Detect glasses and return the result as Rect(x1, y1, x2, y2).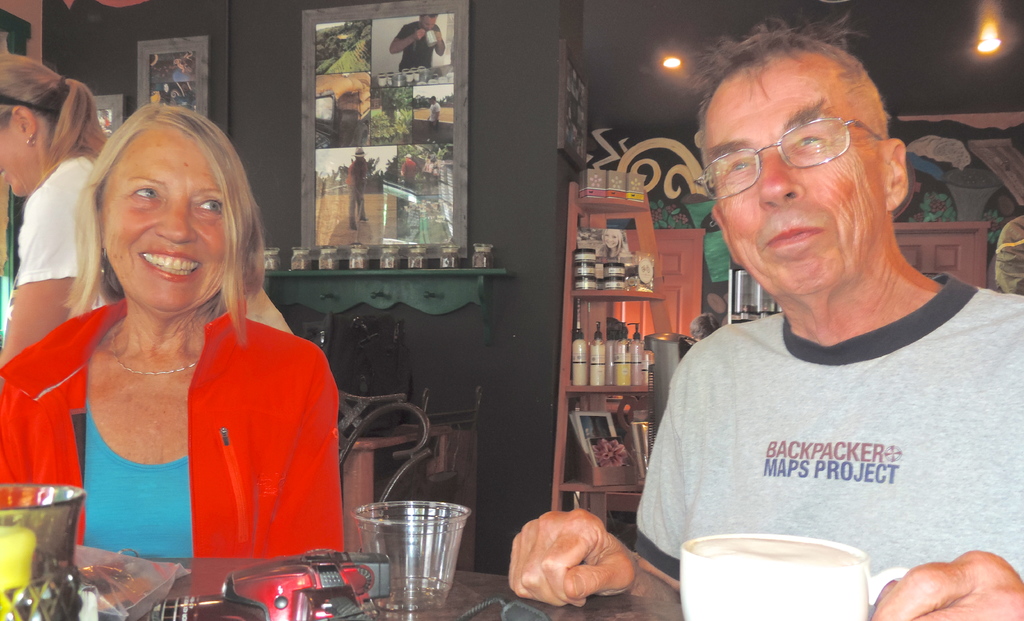
Rect(0, 85, 63, 116).
